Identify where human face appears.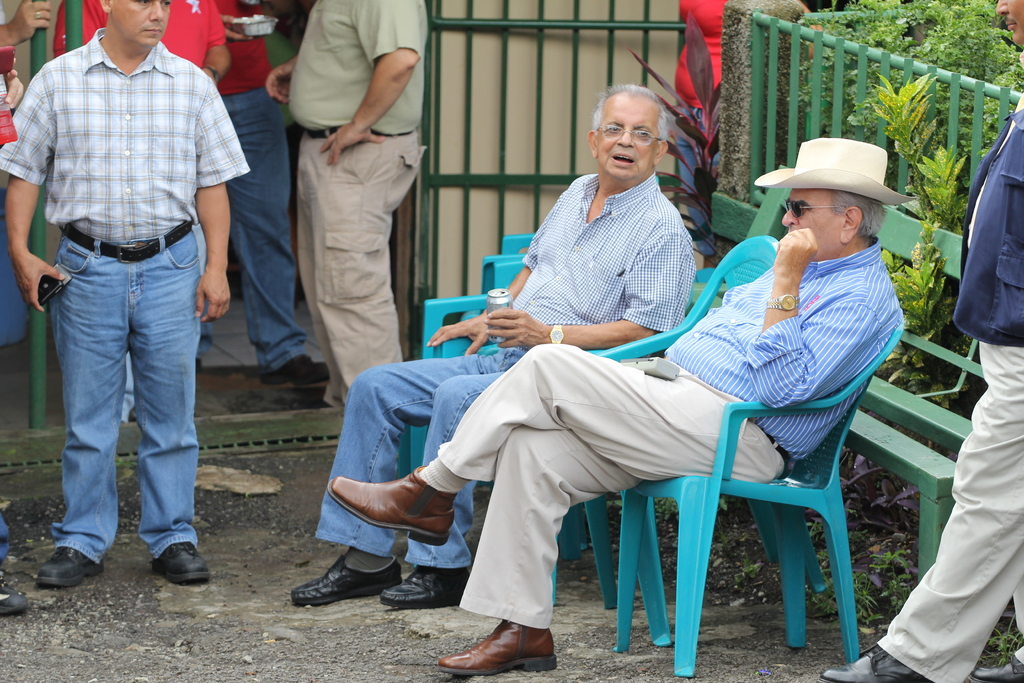
Appears at [780,188,842,258].
